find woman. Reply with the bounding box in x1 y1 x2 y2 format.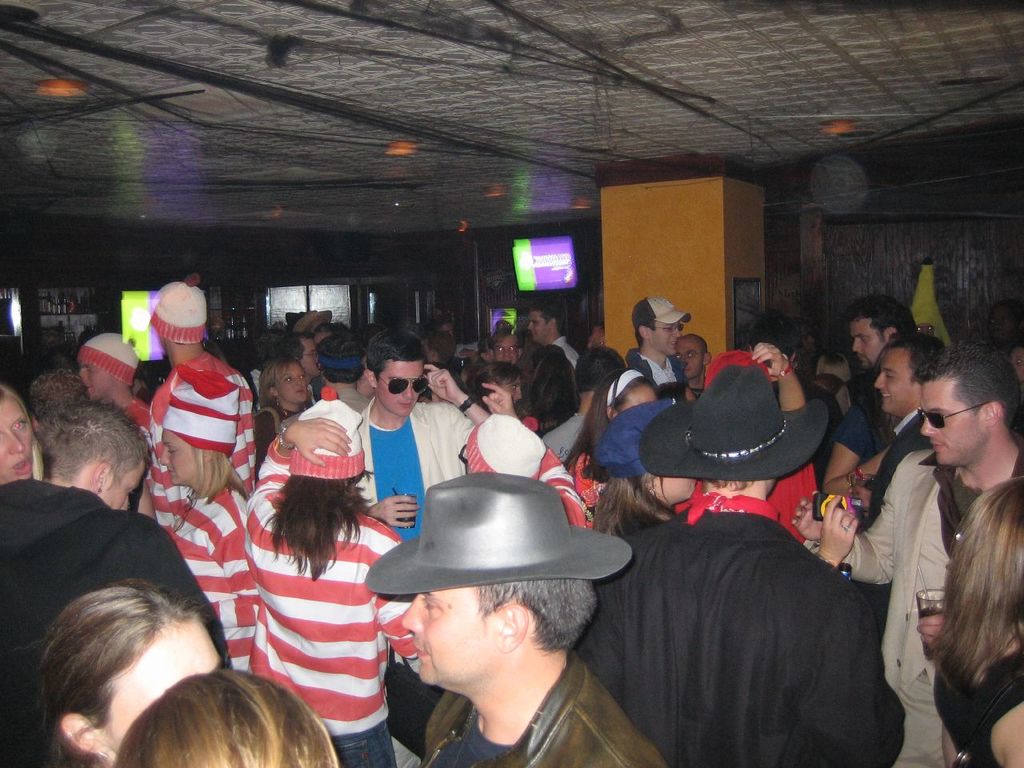
590 395 702 548.
